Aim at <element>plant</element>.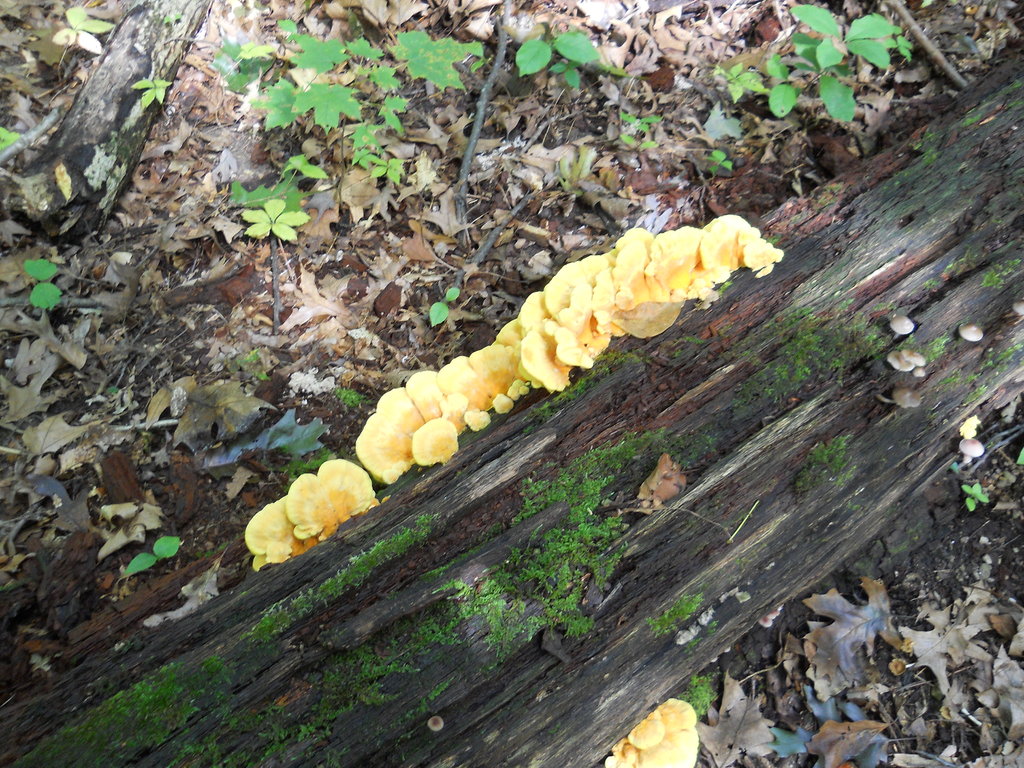
Aimed at (22, 258, 65, 312).
